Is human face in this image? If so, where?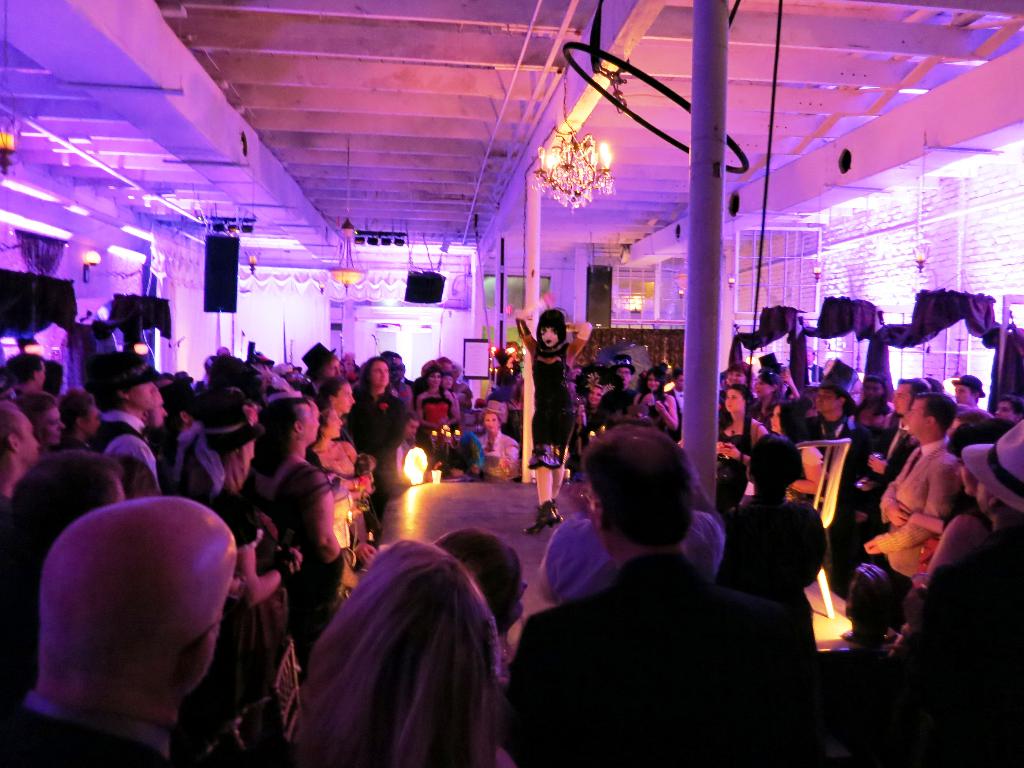
Yes, at detection(329, 410, 342, 431).
